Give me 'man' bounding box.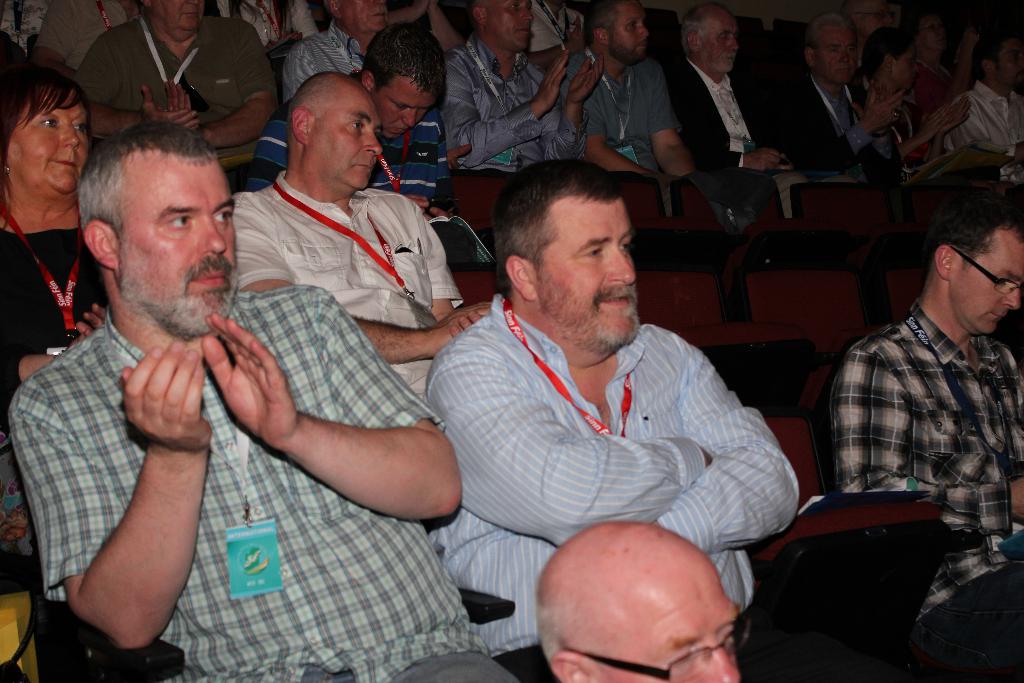
pyautogui.locateOnScreen(666, 10, 806, 213).
